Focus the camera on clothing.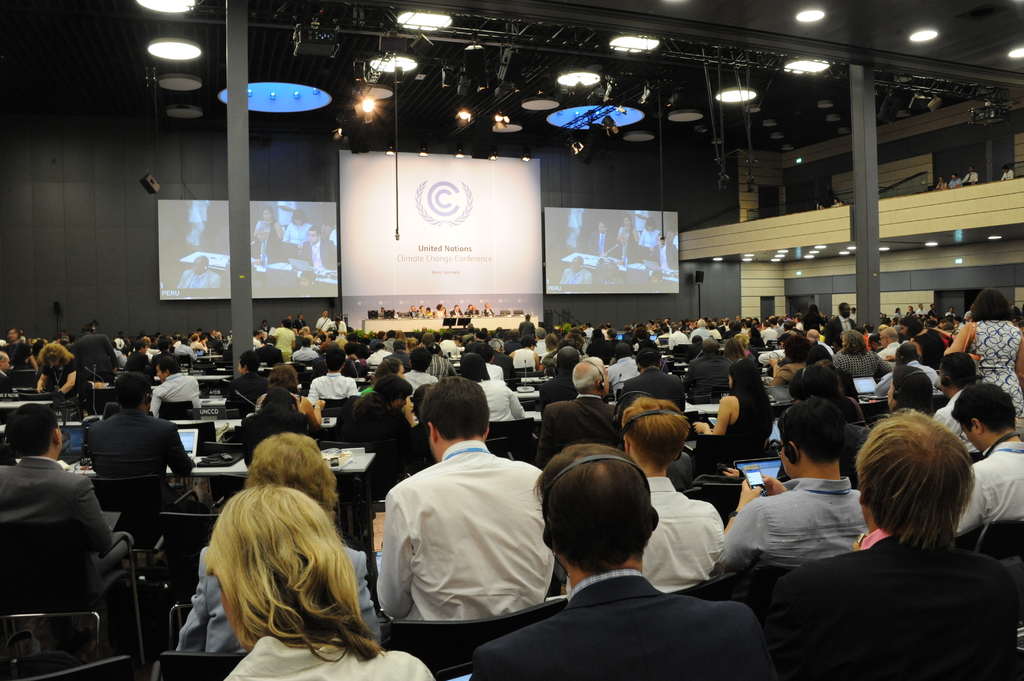
Focus region: {"left": 970, "top": 319, "right": 1023, "bottom": 417}.
